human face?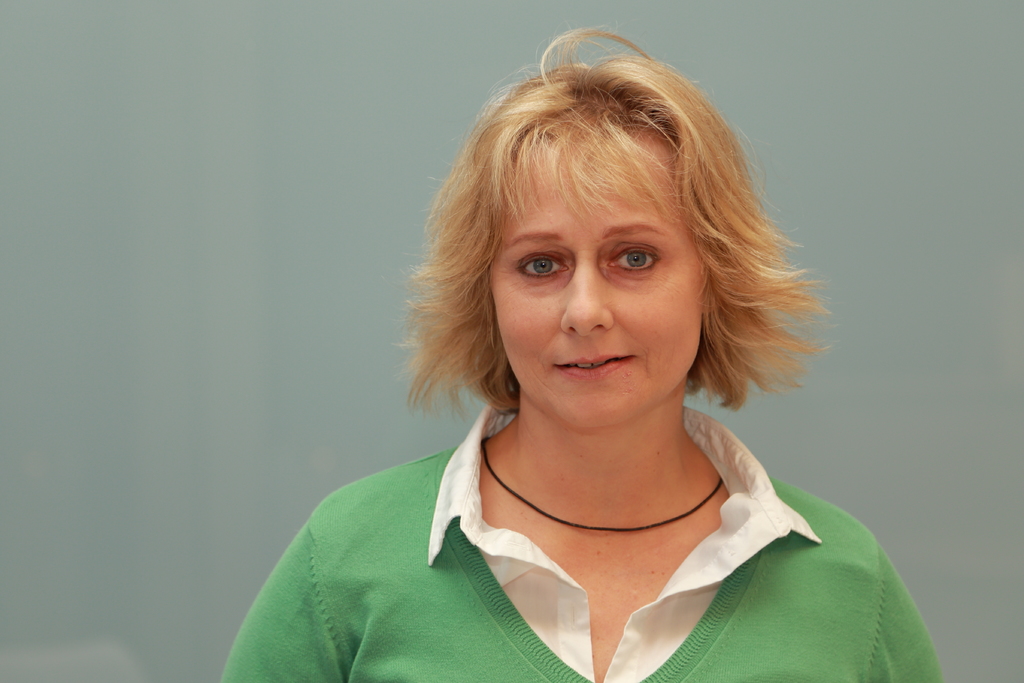
x1=488 y1=138 x2=699 y2=433
